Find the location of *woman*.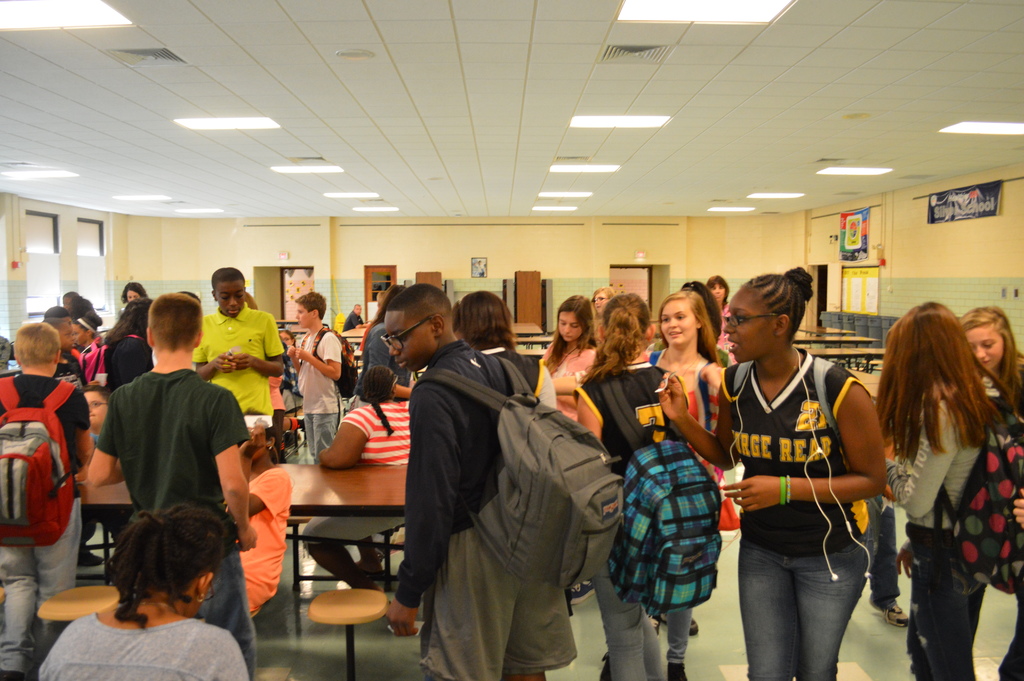
Location: <region>572, 293, 689, 680</region>.
